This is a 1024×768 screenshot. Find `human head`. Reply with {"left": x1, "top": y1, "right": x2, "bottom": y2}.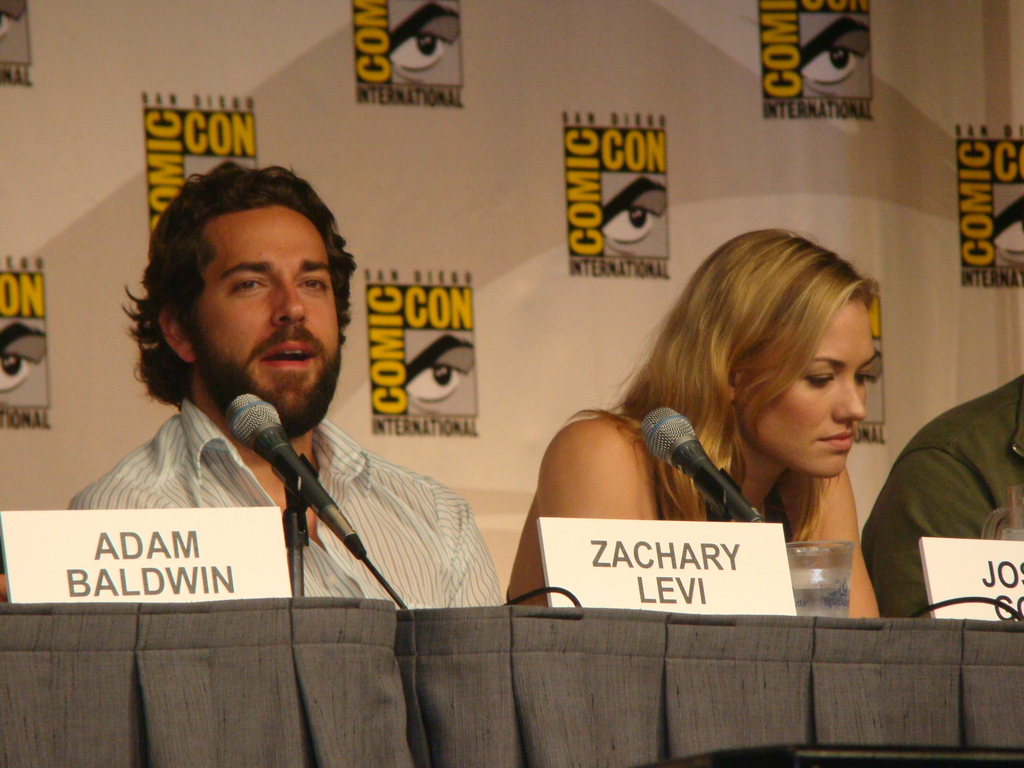
{"left": 676, "top": 236, "right": 881, "bottom": 477}.
